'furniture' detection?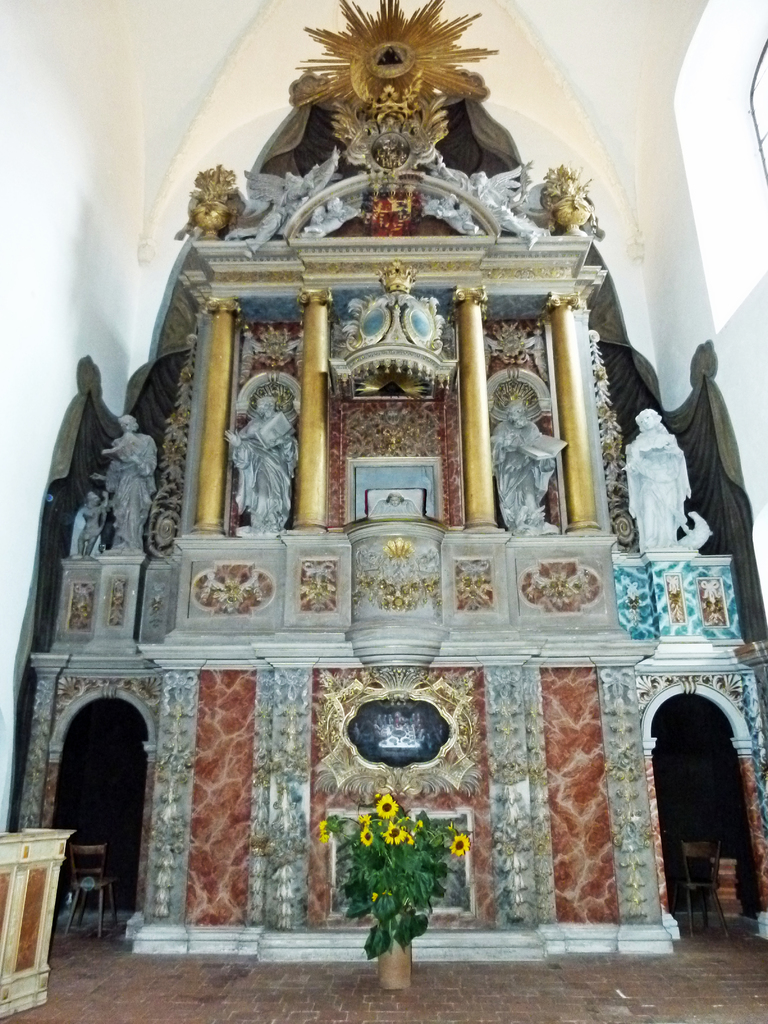
locate(66, 841, 118, 939)
